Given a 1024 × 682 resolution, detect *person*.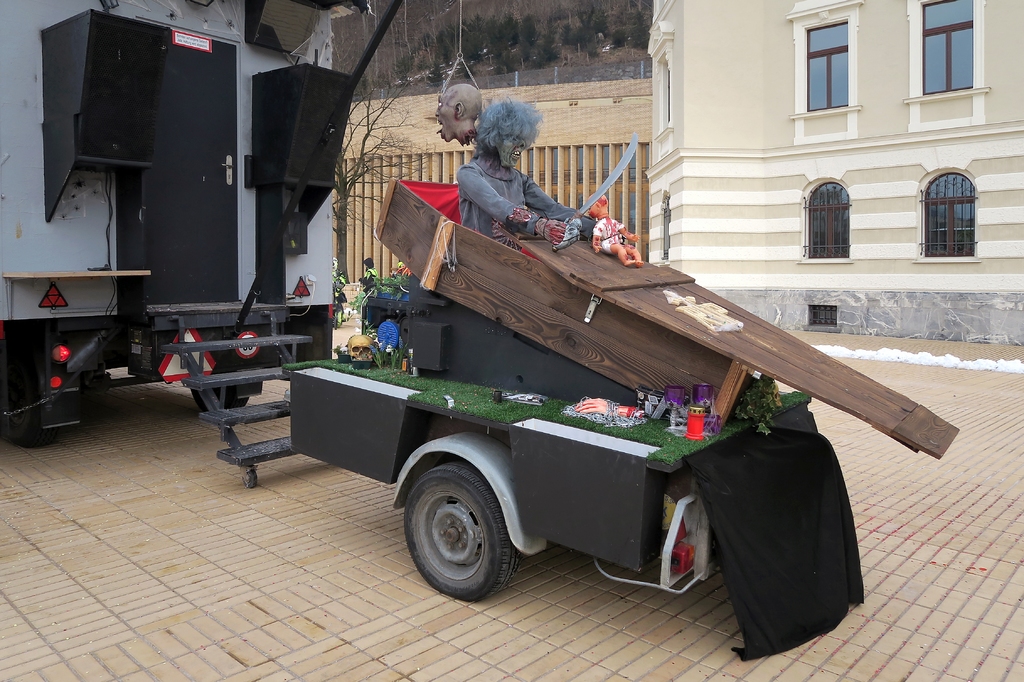
<region>458, 97, 599, 242</region>.
